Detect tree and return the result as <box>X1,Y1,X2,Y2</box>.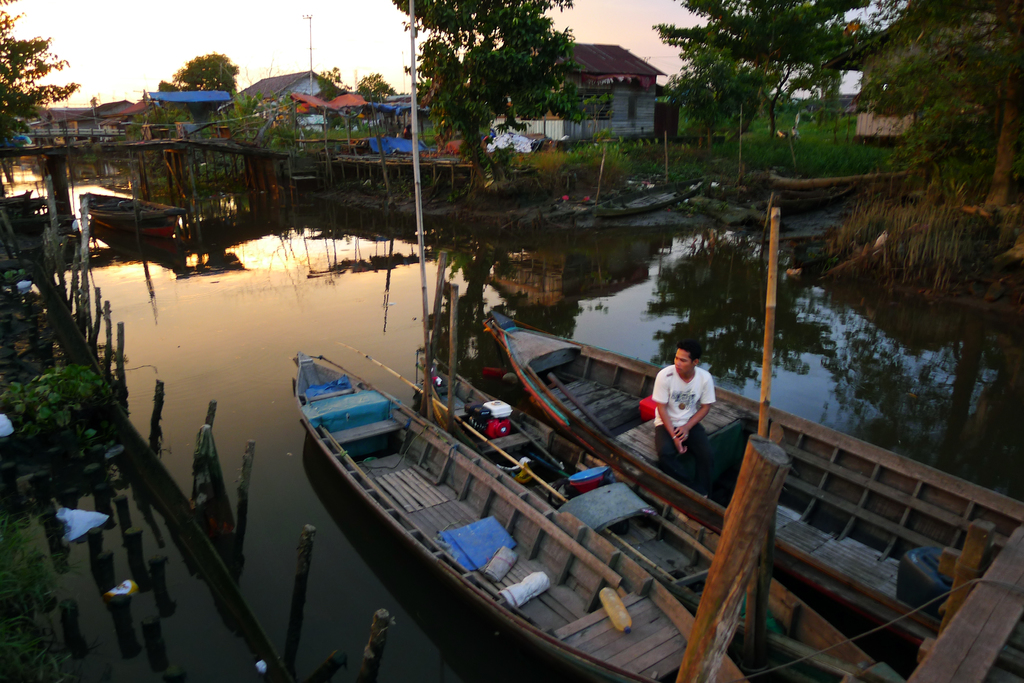
<box>316,68,348,92</box>.
